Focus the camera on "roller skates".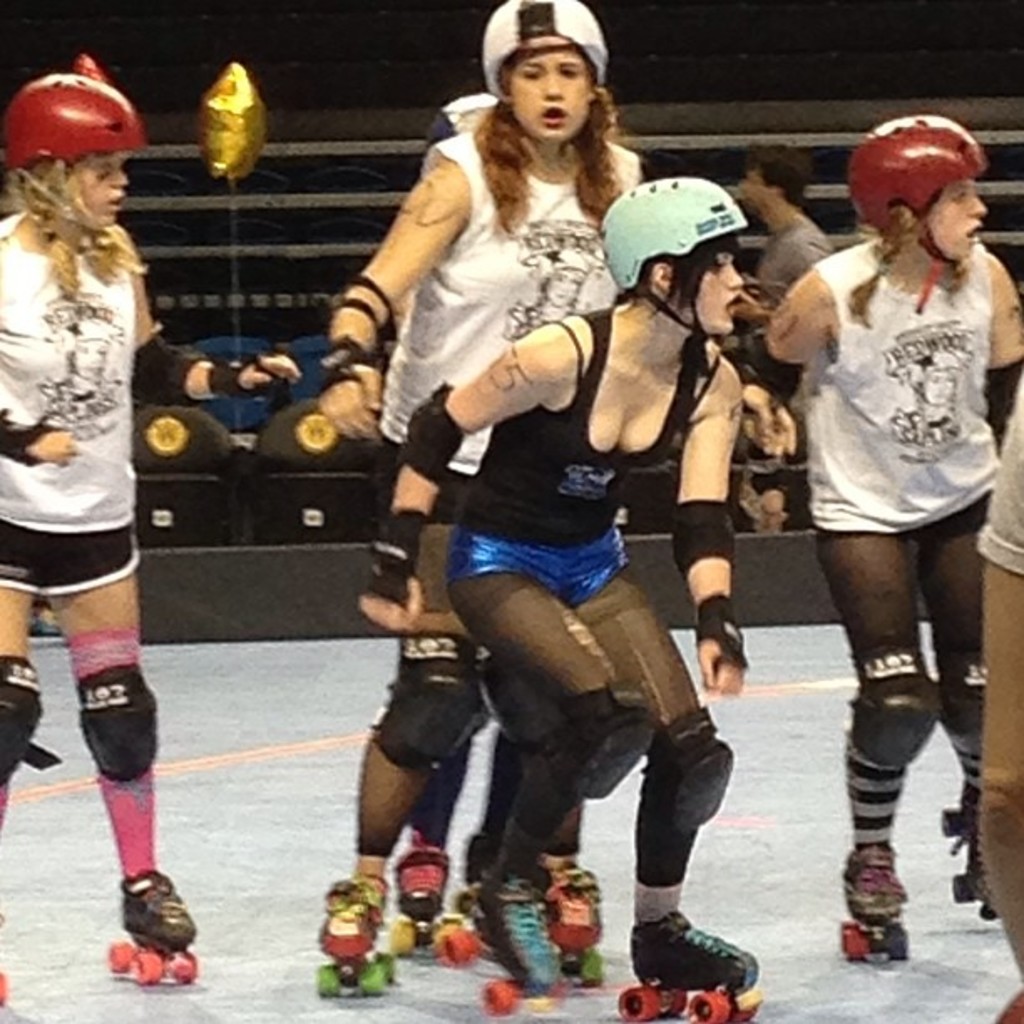
Focus region: {"x1": 996, "y1": 986, "x2": 1022, "y2": 1022}.
